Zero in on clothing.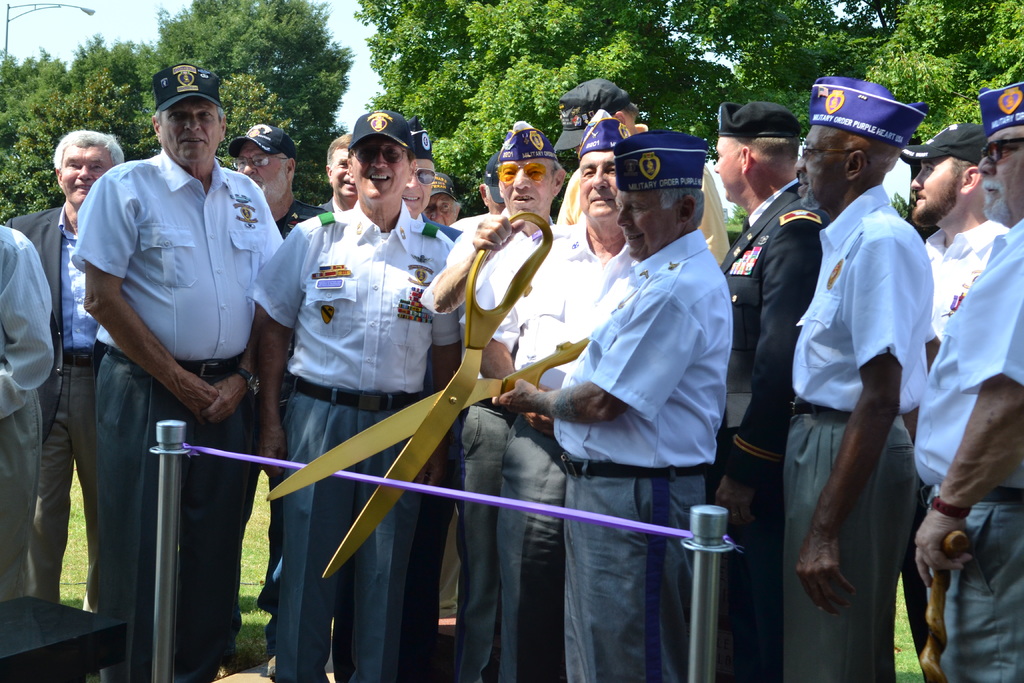
Zeroed in: left=502, top=210, right=639, bottom=682.
